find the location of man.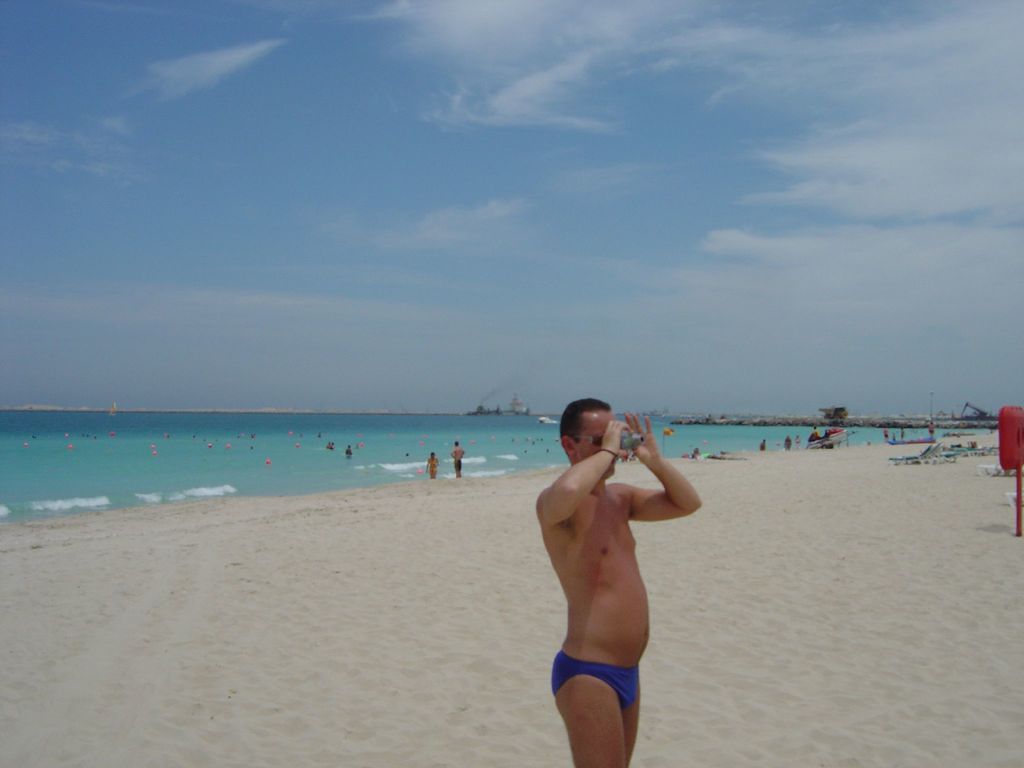
Location: 529/389/714/767.
